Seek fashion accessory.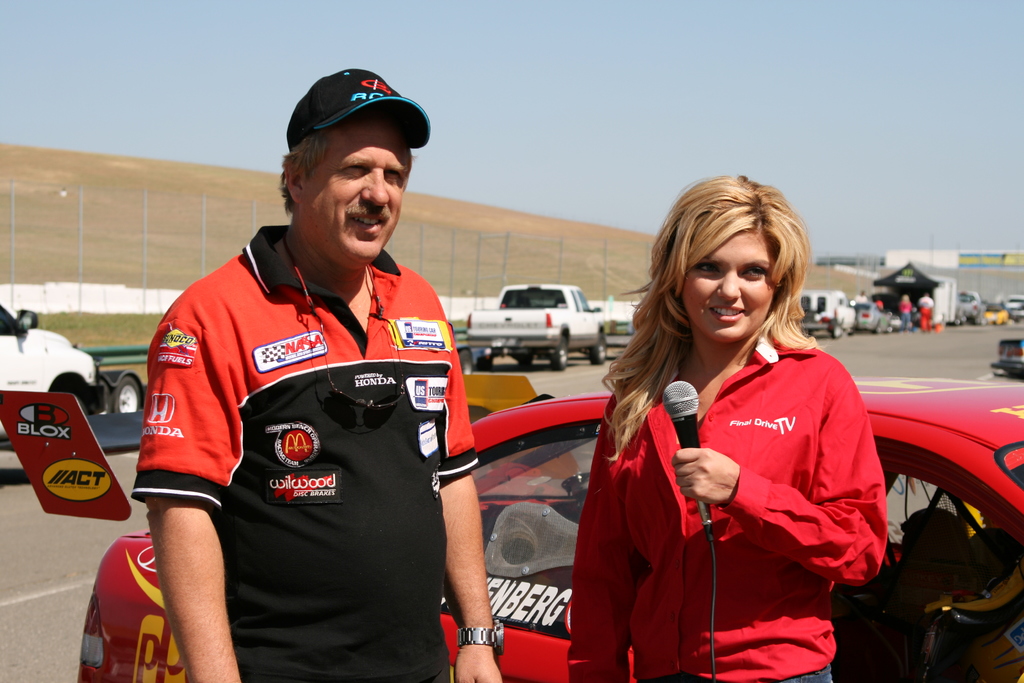
box(456, 618, 506, 655).
